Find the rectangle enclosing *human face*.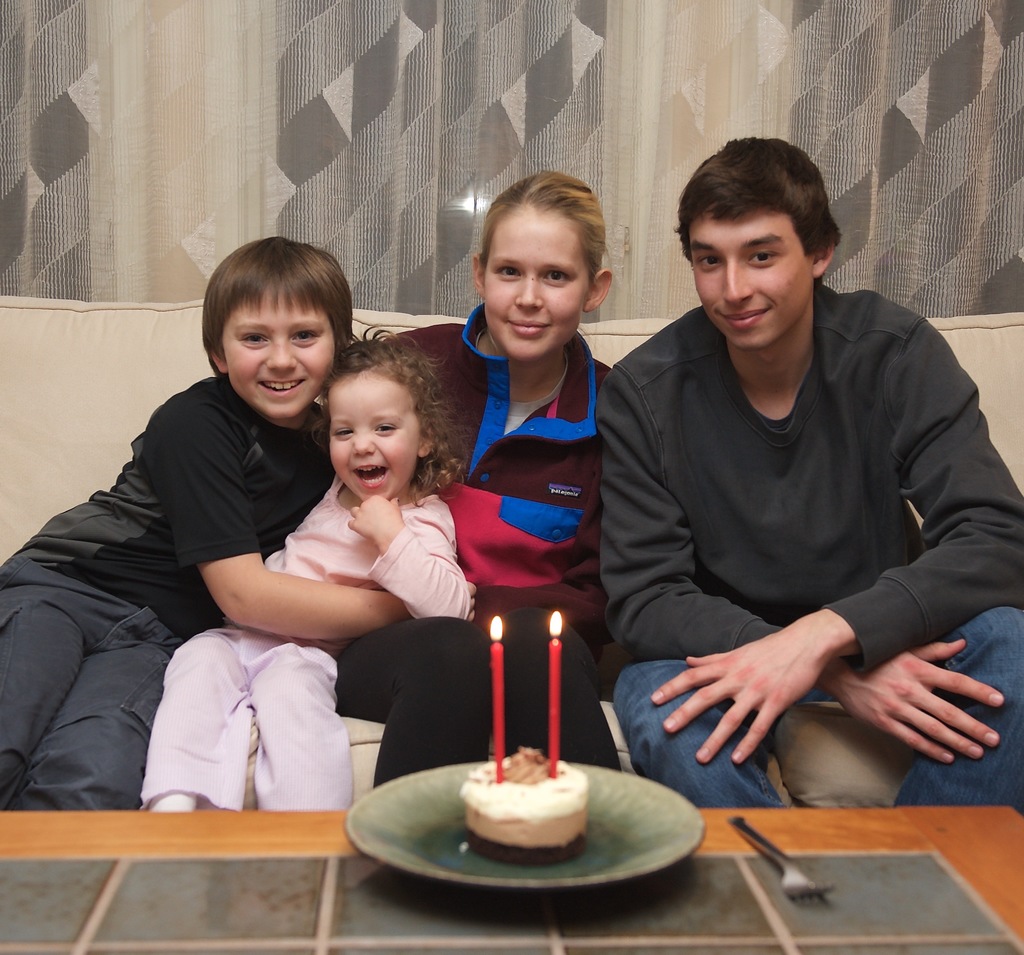
(328,371,418,501).
